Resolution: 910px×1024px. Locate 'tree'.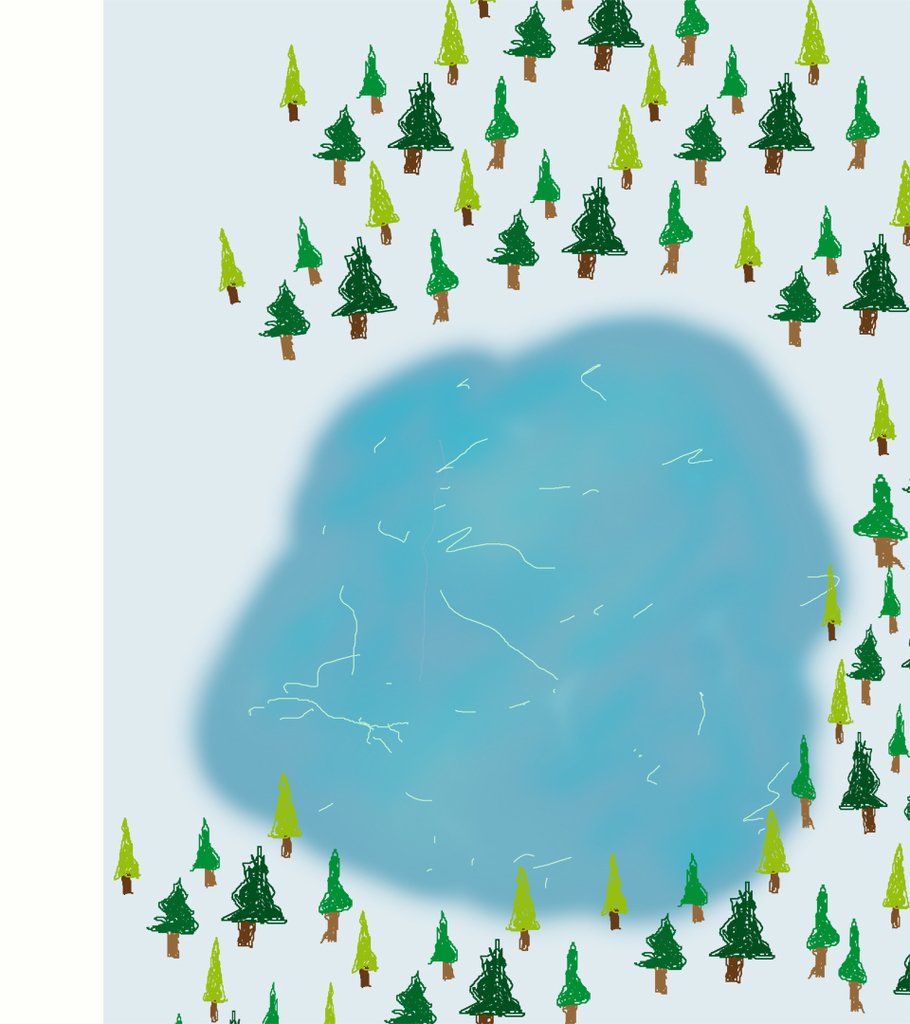
(left=501, top=870, right=541, bottom=946).
